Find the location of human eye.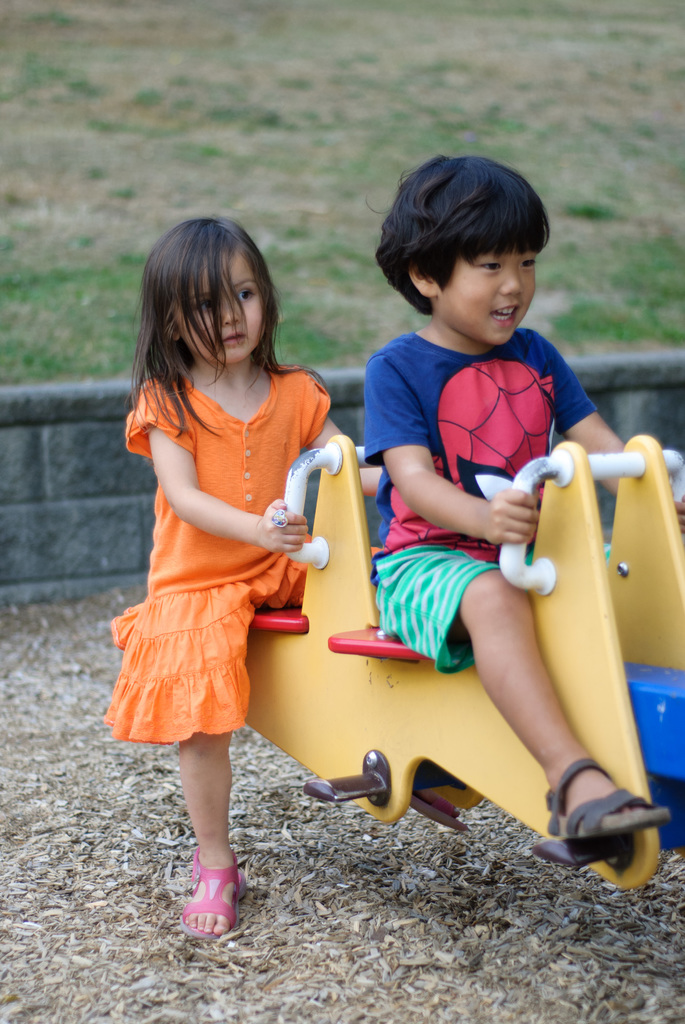
Location: l=522, t=254, r=538, b=273.
